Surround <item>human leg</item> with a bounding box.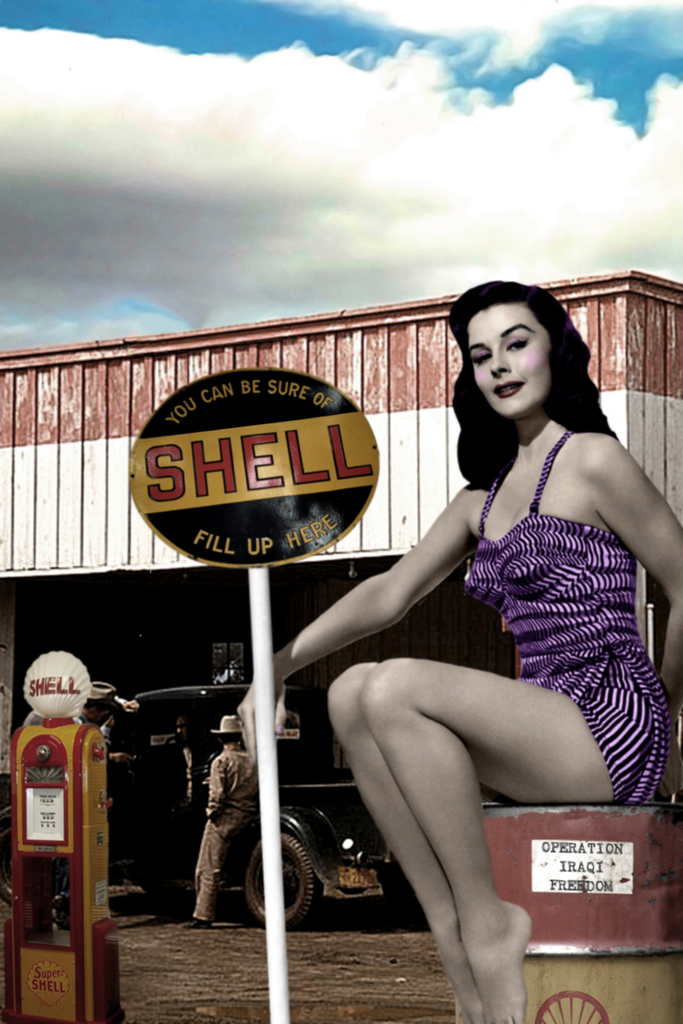
x1=358 y1=659 x2=673 y2=1023.
